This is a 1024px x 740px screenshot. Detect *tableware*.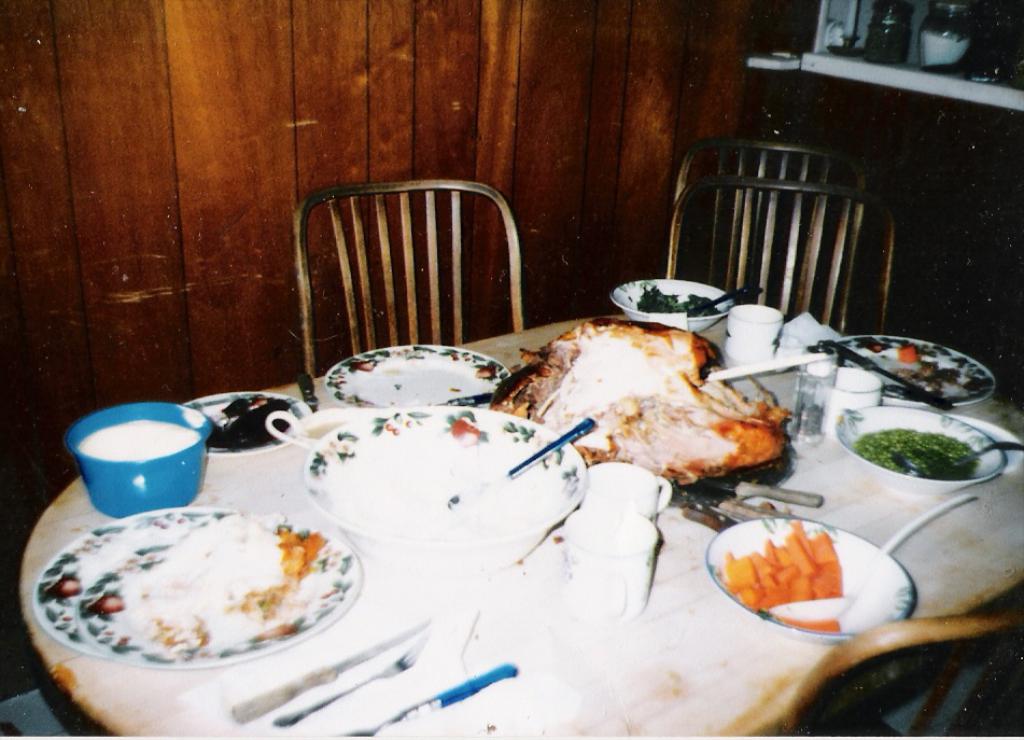
Rect(780, 355, 839, 447).
